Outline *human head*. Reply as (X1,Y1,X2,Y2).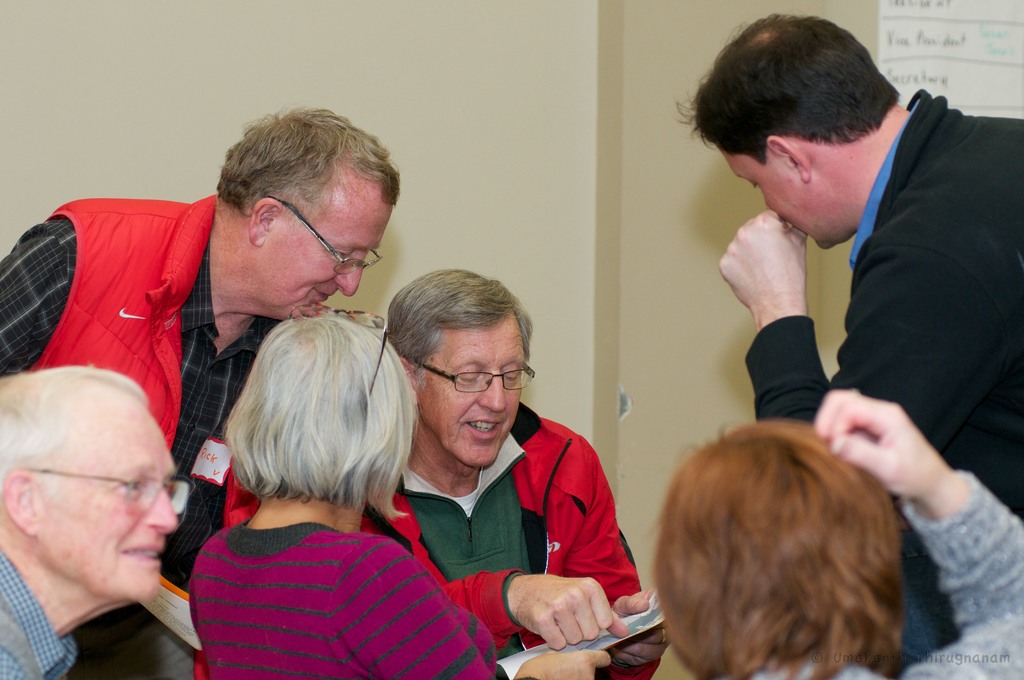
(653,427,918,675).
